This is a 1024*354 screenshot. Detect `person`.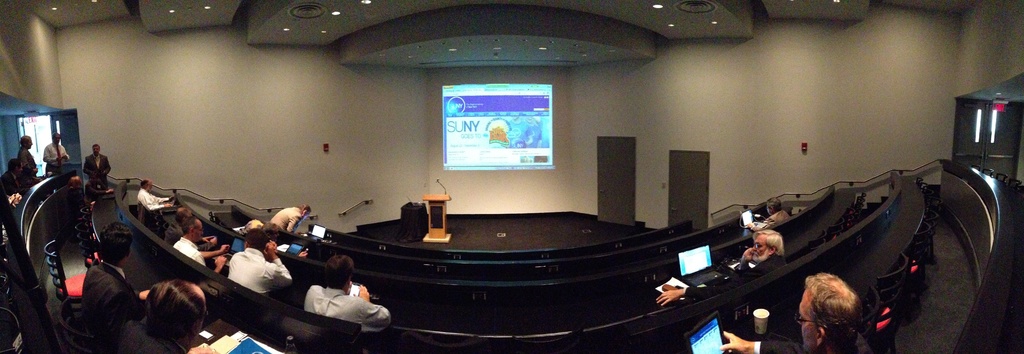
box=[657, 225, 778, 307].
